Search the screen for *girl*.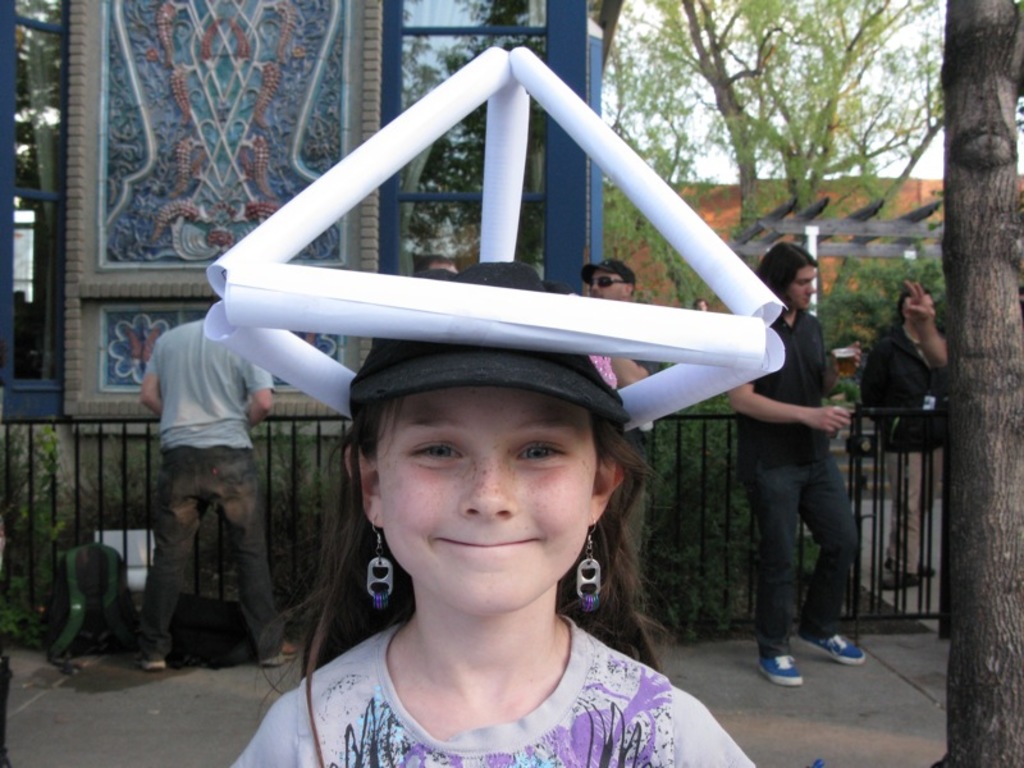
Found at Rect(219, 337, 753, 767).
